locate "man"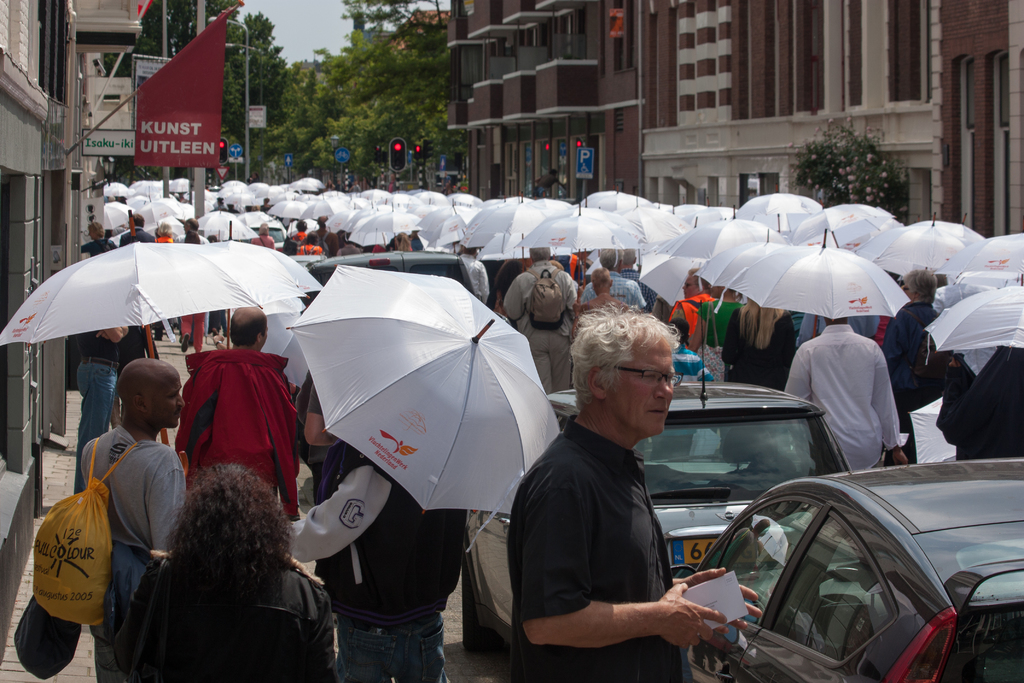
l=508, t=303, r=733, b=673
